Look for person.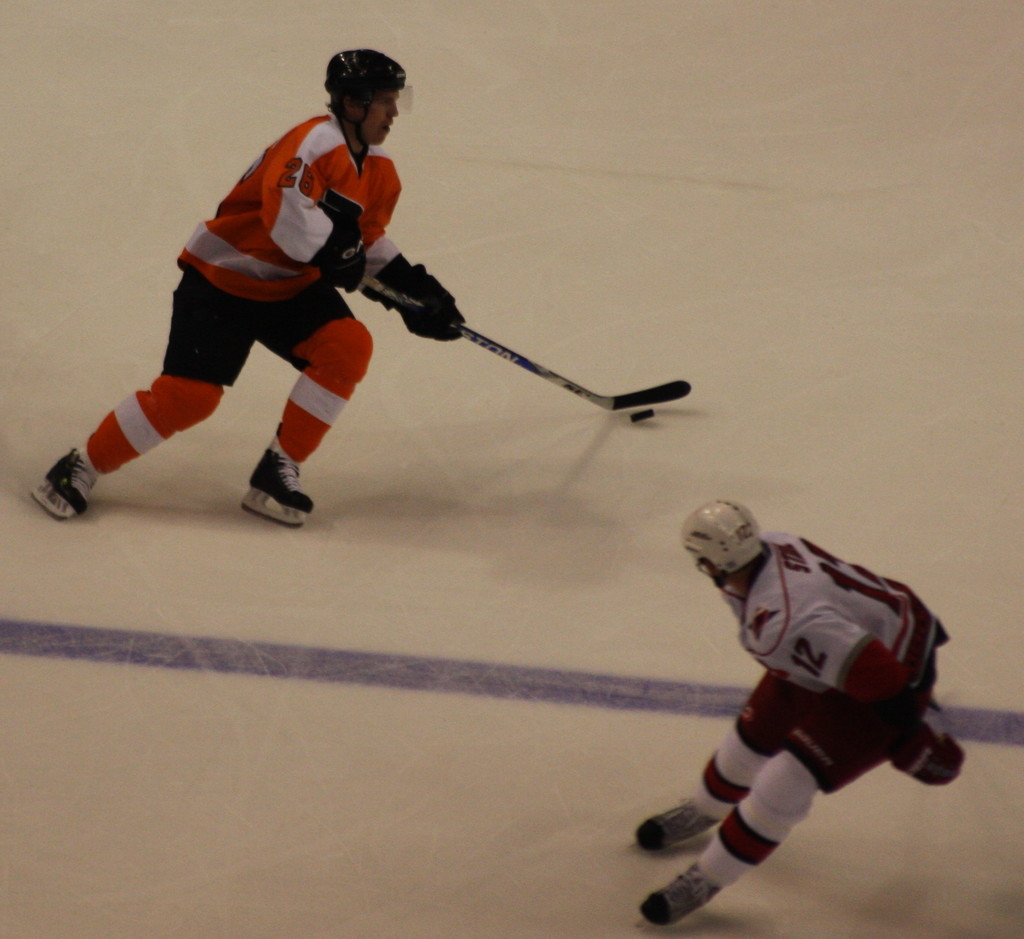
Found: <bbox>612, 500, 979, 929</bbox>.
